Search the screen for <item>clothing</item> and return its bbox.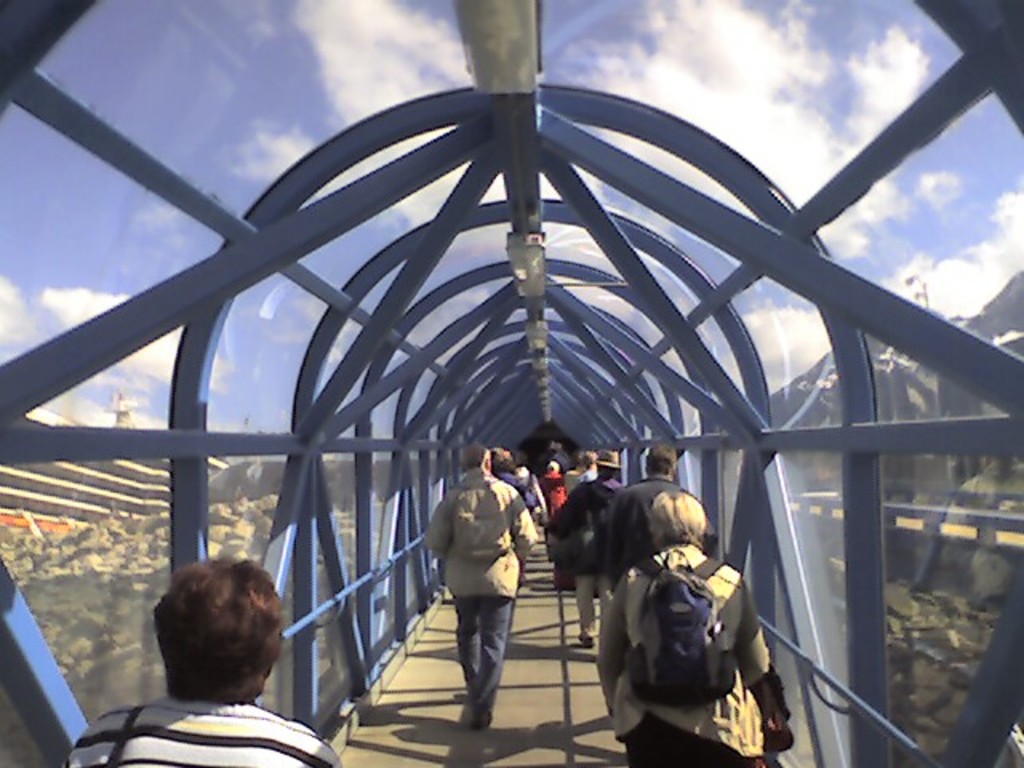
Found: [left=67, top=696, right=344, bottom=766].
